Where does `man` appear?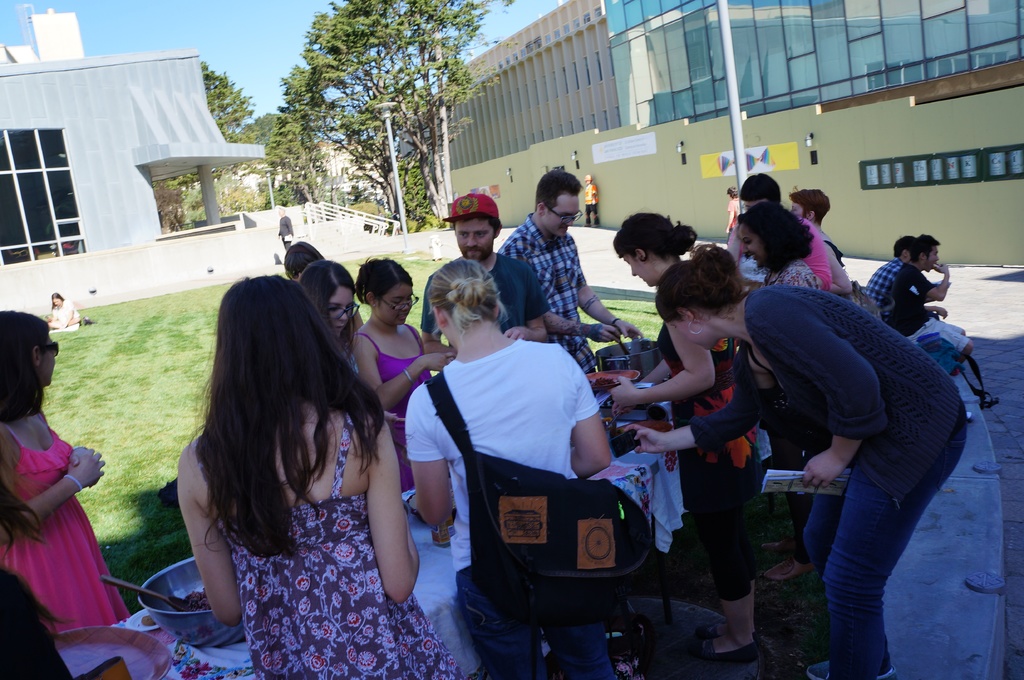
Appears at detection(872, 233, 977, 396).
